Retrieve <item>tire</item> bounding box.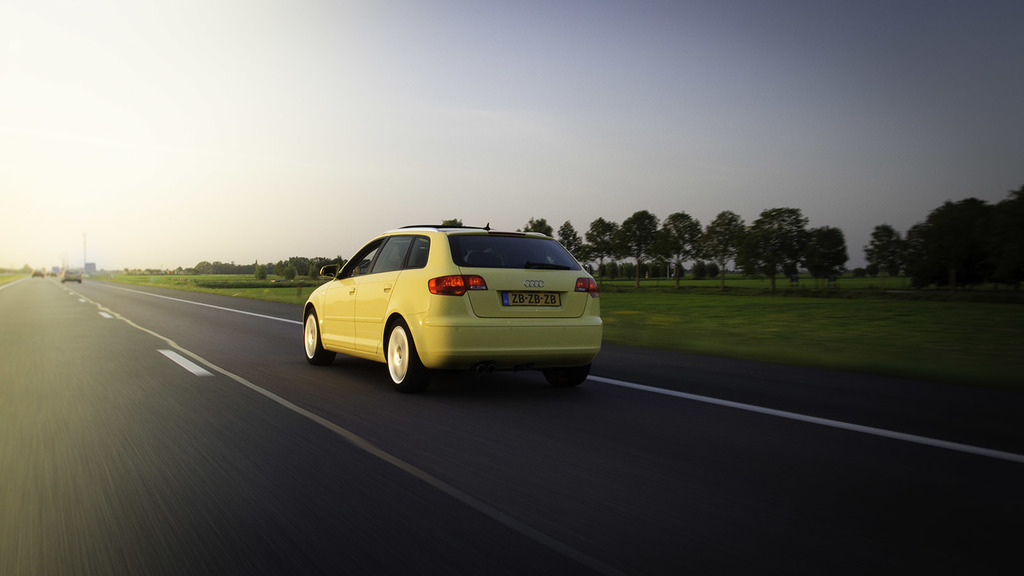
Bounding box: detection(536, 365, 591, 383).
